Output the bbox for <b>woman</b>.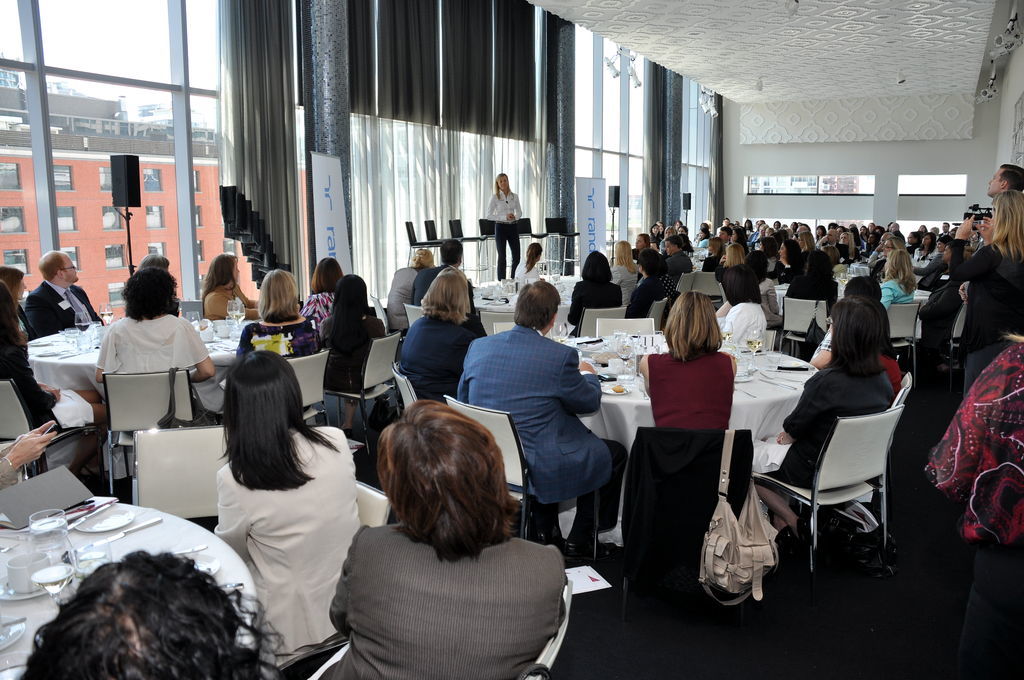
box(90, 255, 208, 489).
